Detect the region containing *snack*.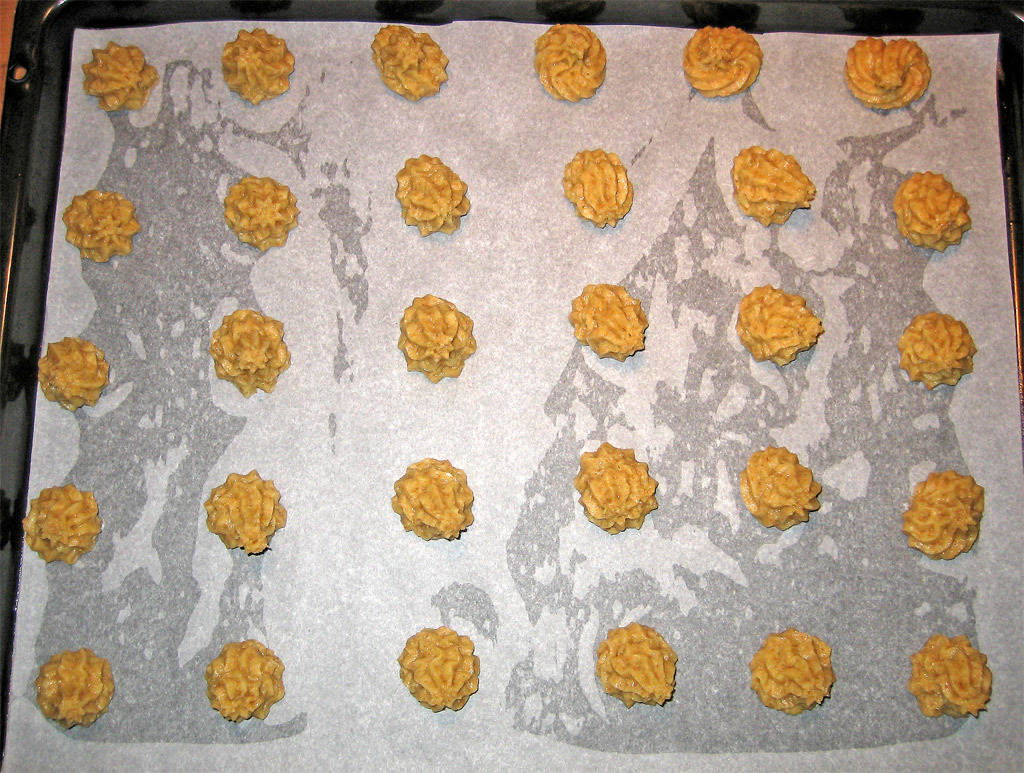
<bbox>227, 171, 305, 248</bbox>.
